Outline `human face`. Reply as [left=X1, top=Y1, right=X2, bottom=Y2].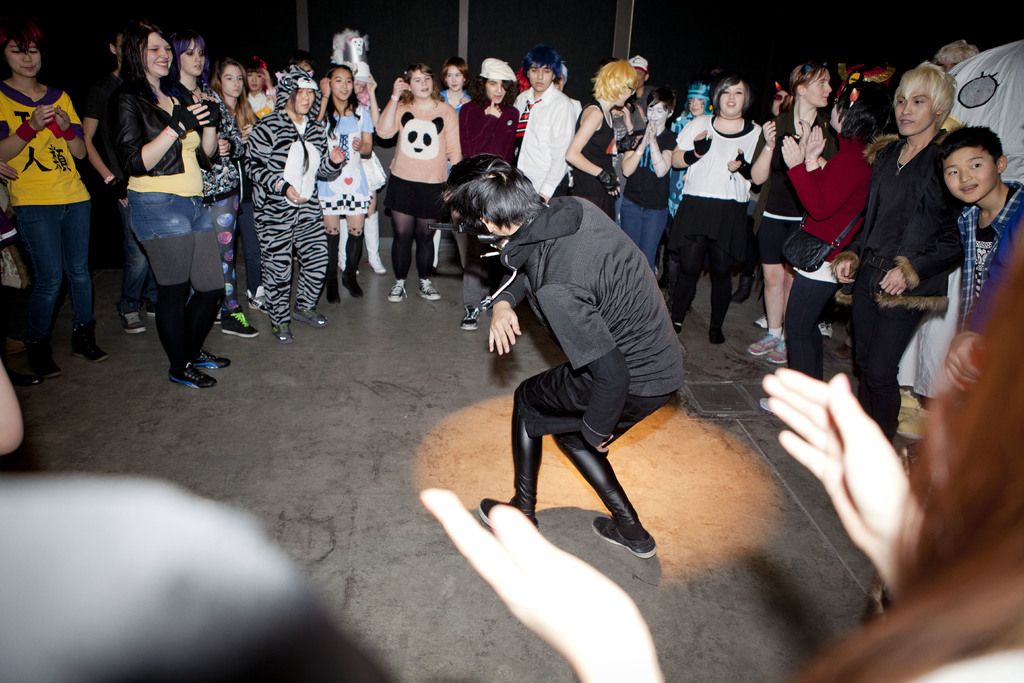
[left=529, top=63, right=552, bottom=90].
